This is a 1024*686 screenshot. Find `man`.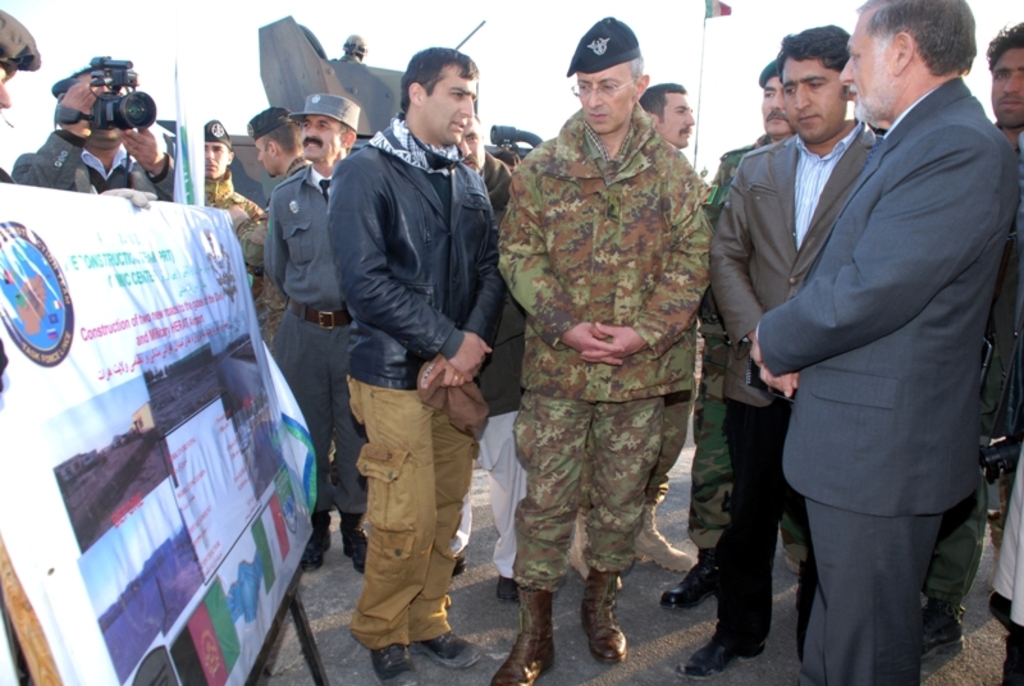
Bounding box: <box>8,46,191,209</box>.
